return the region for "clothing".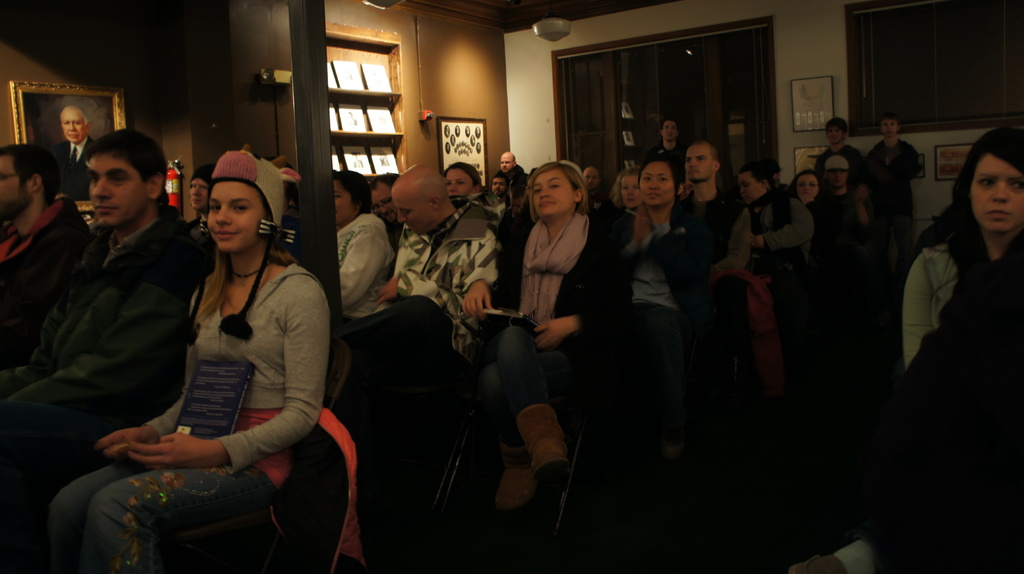
l=792, t=164, r=824, b=229.
